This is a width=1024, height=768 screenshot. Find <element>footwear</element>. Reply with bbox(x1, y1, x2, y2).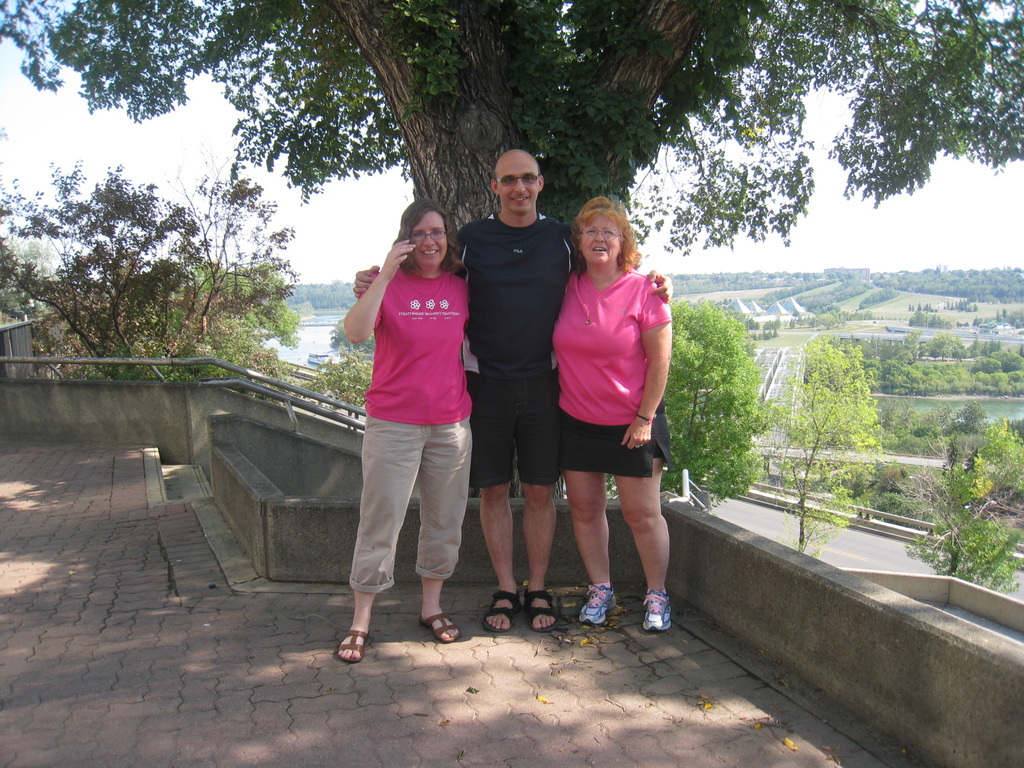
bbox(520, 586, 563, 634).
